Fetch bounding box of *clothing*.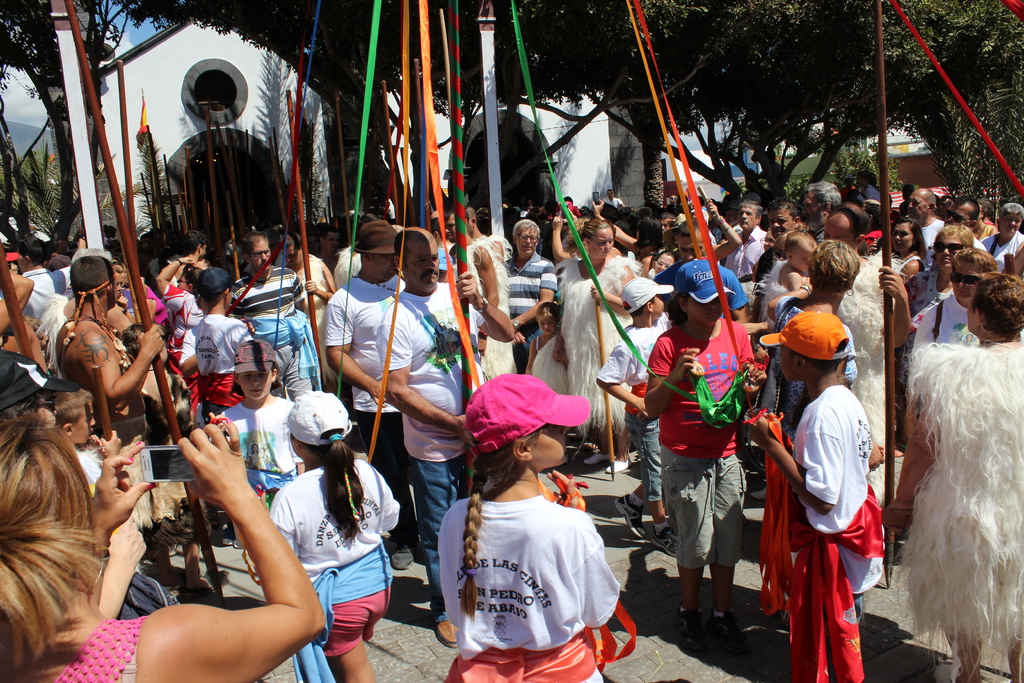
Bbox: (758,258,797,320).
